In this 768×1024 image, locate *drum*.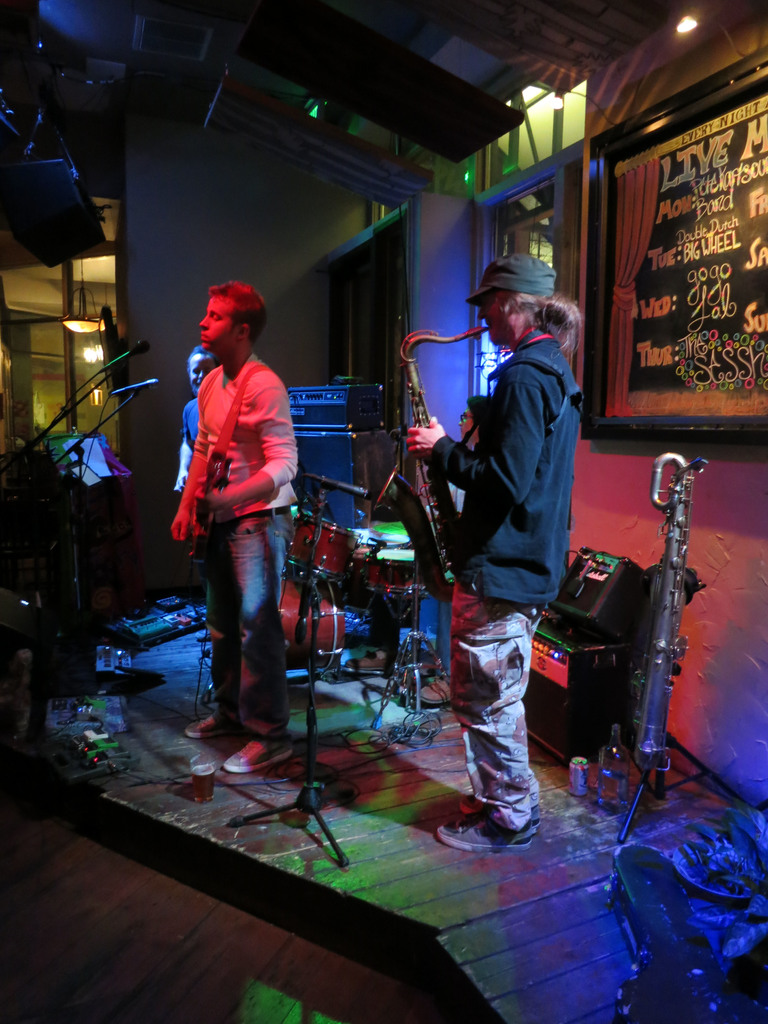
Bounding box: l=362, t=547, r=429, b=595.
